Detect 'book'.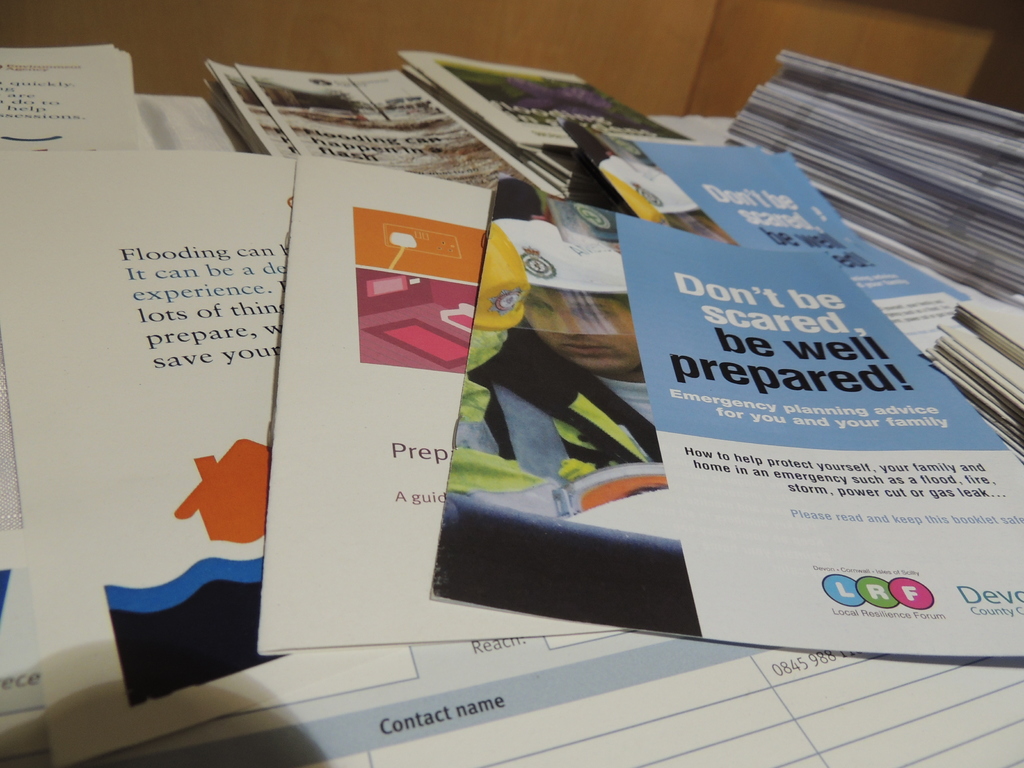
Detected at (259,153,659,646).
